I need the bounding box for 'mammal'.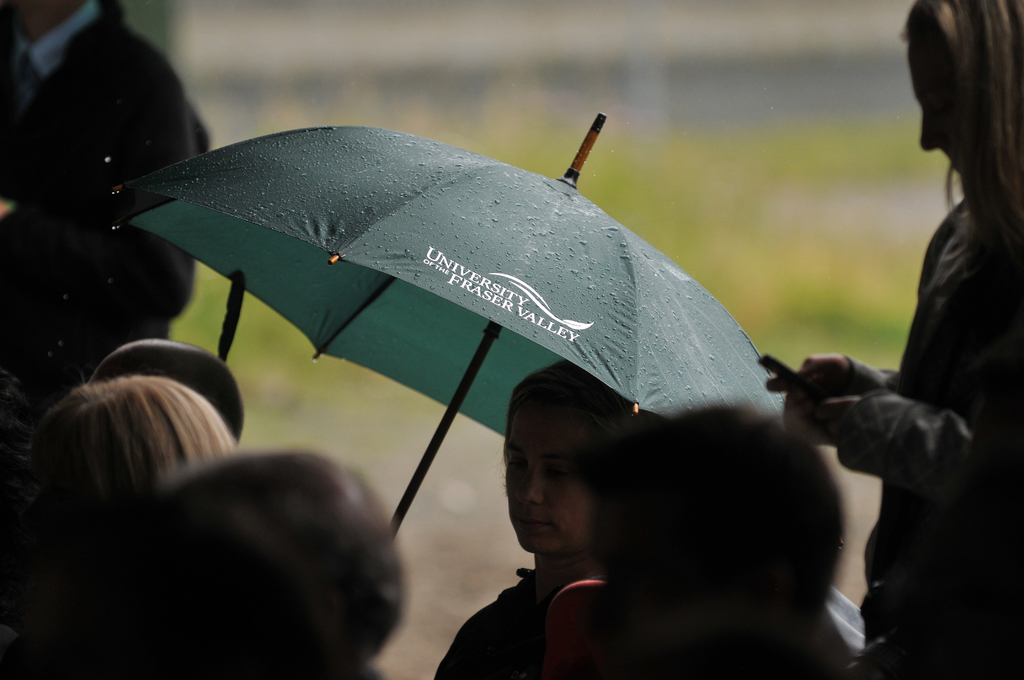
Here it is: [86, 337, 245, 445].
